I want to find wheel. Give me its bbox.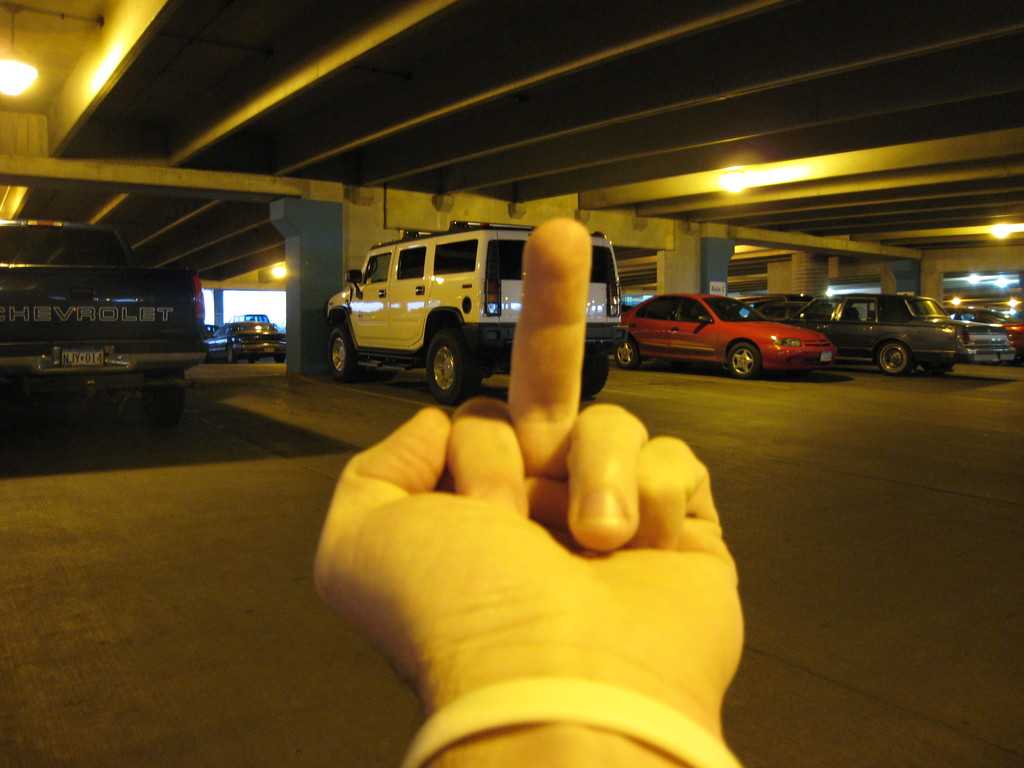
locate(584, 349, 611, 400).
